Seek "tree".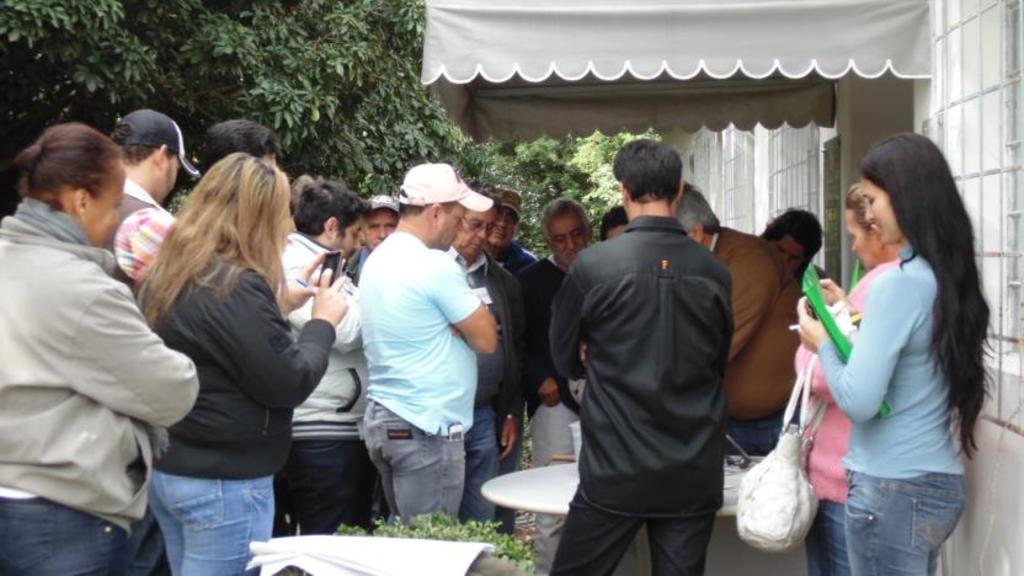
(500, 133, 658, 256).
